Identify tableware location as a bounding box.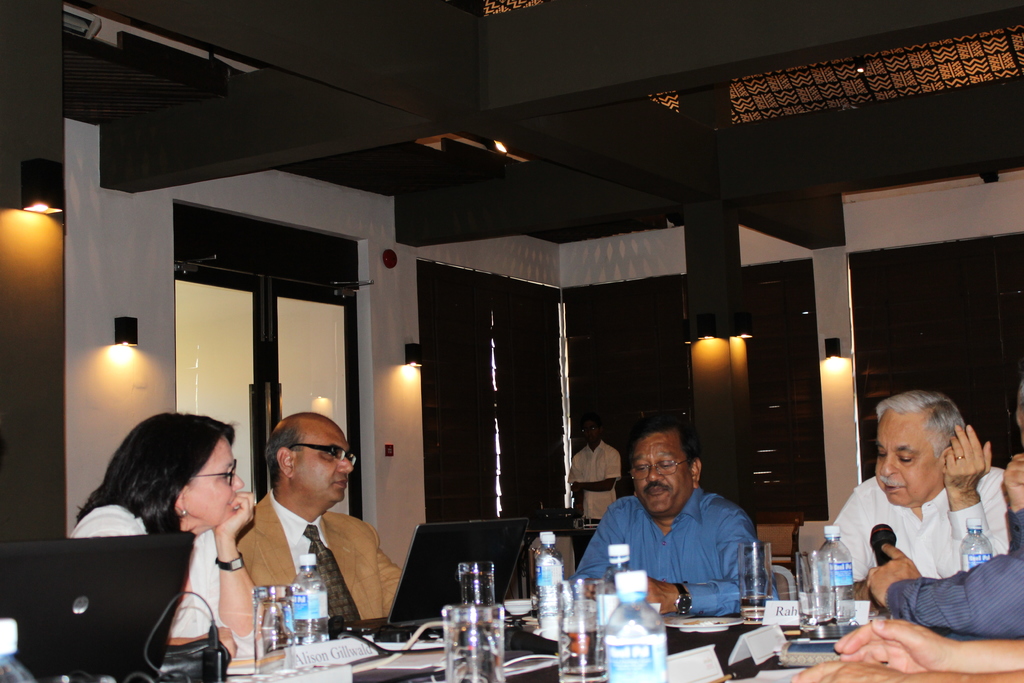
(252, 586, 294, 674).
